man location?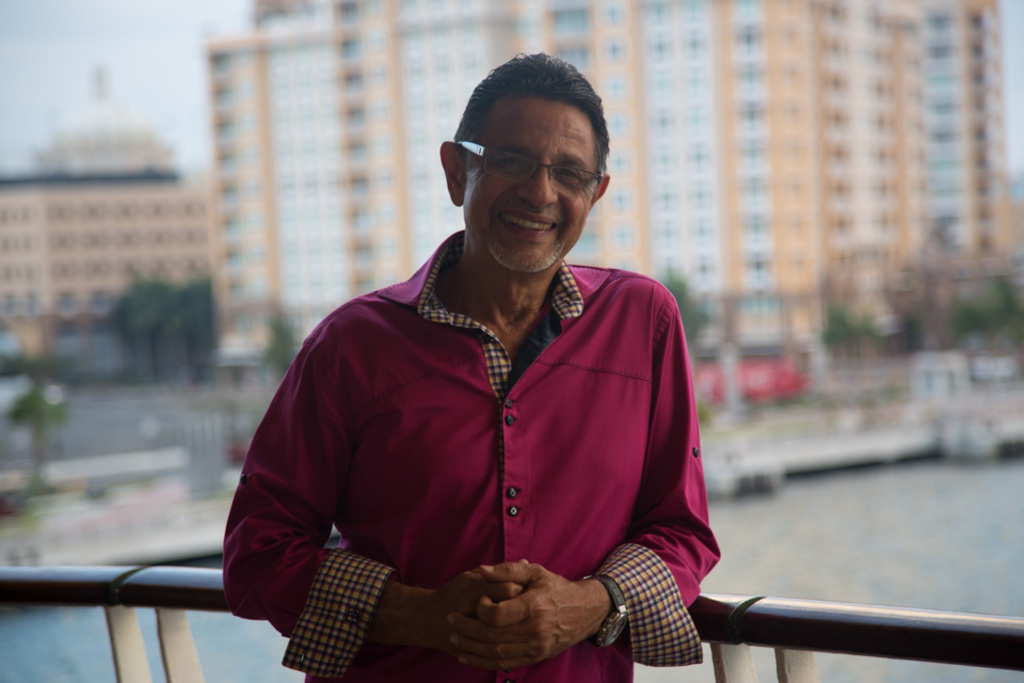
bbox=[220, 49, 720, 682]
